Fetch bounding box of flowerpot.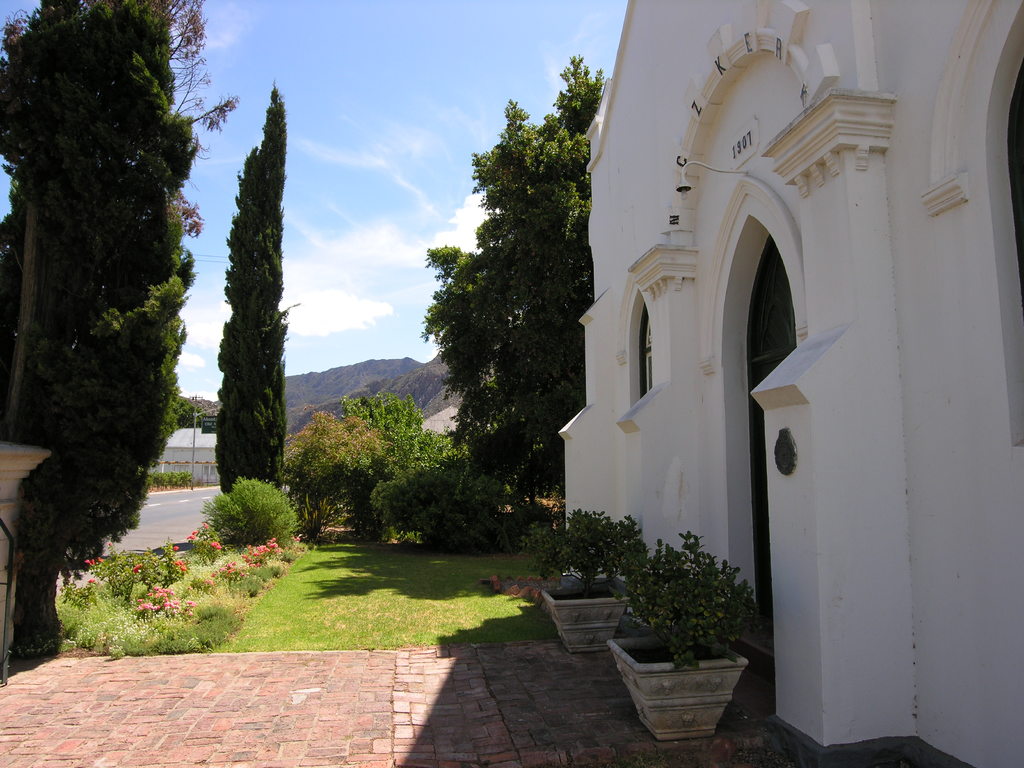
Bbox: [605,637,762,738].
